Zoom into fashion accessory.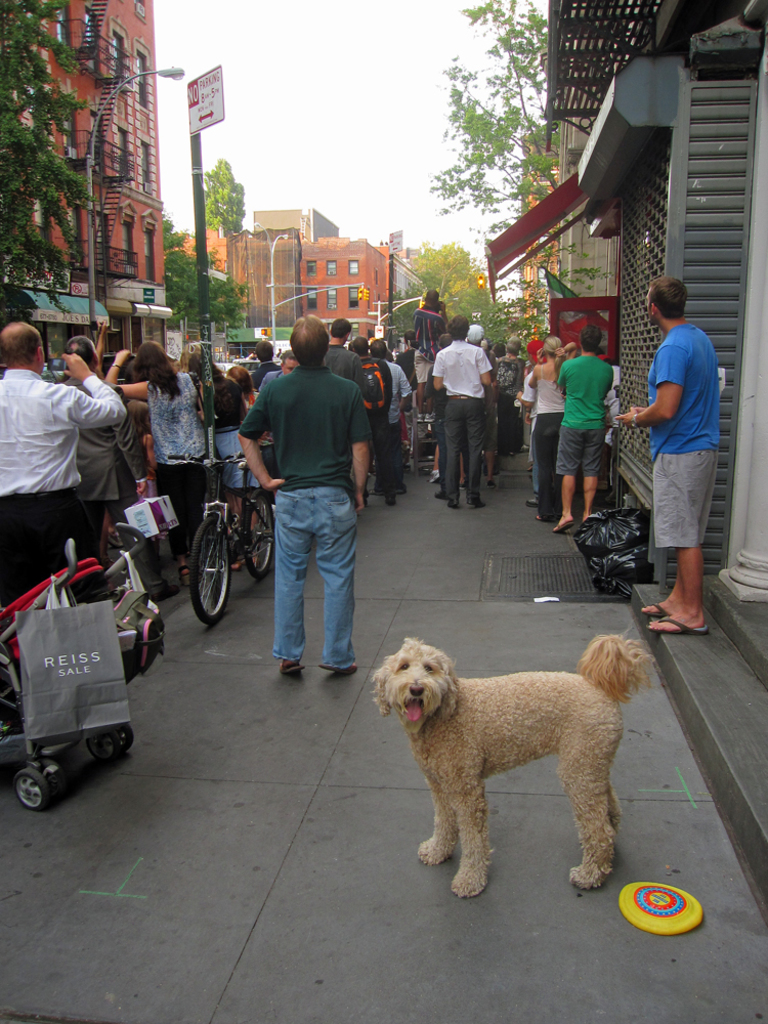
Zoom target: crop(465, 324, 486, 345).
